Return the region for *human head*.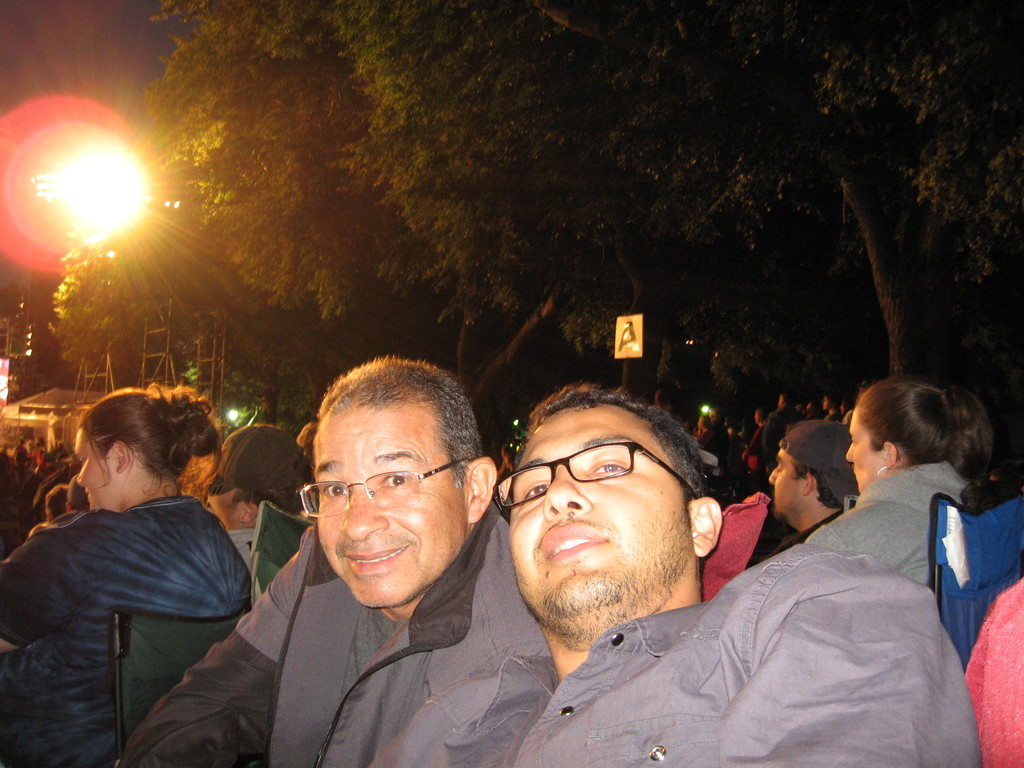
x1=203, y1=425, x2=319, y2=531.
